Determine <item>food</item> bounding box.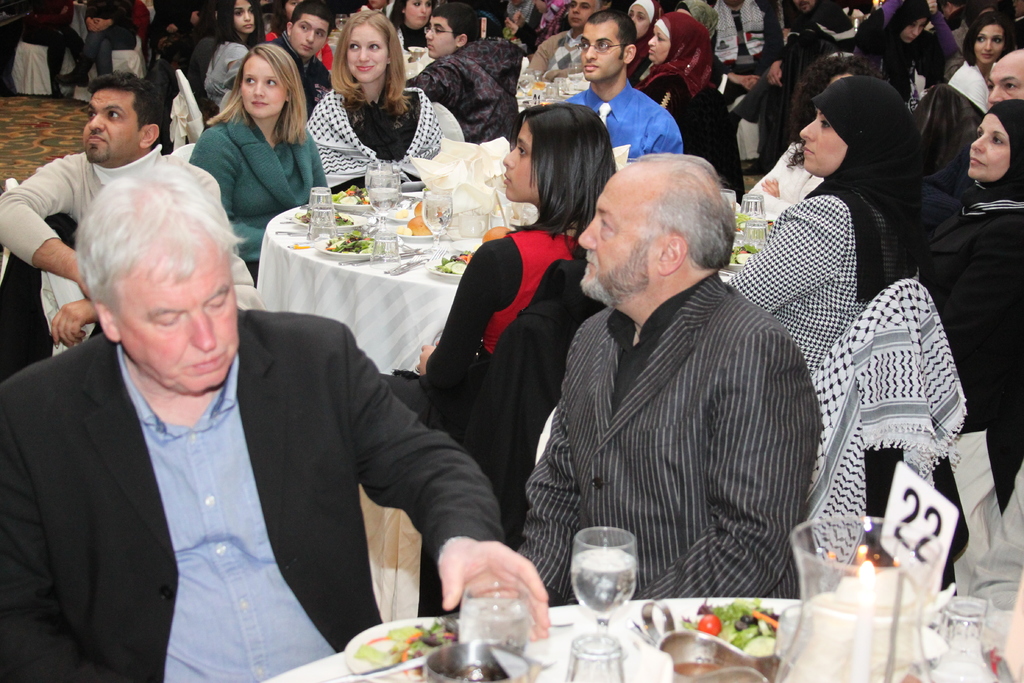
Determined: bbox=(358, 624, 452, 675).
